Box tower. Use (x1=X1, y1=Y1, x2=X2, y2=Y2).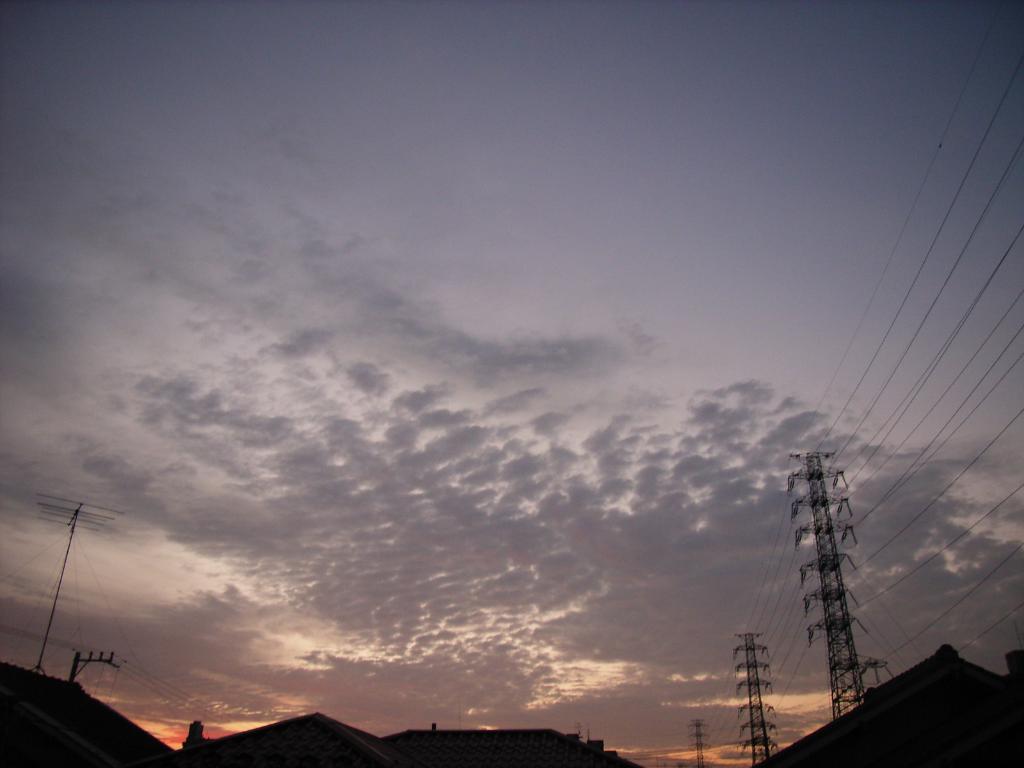
(x1=732, y1=623, x2=771, y2=767).
